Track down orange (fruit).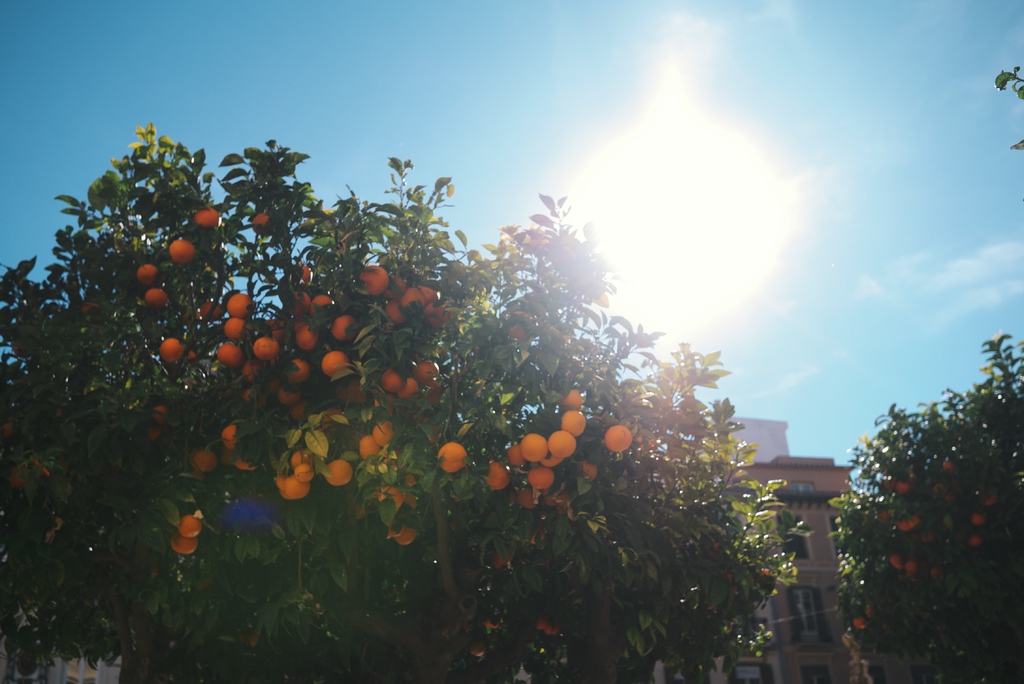
Tracked to BBox(362, 266, 393, 300).
